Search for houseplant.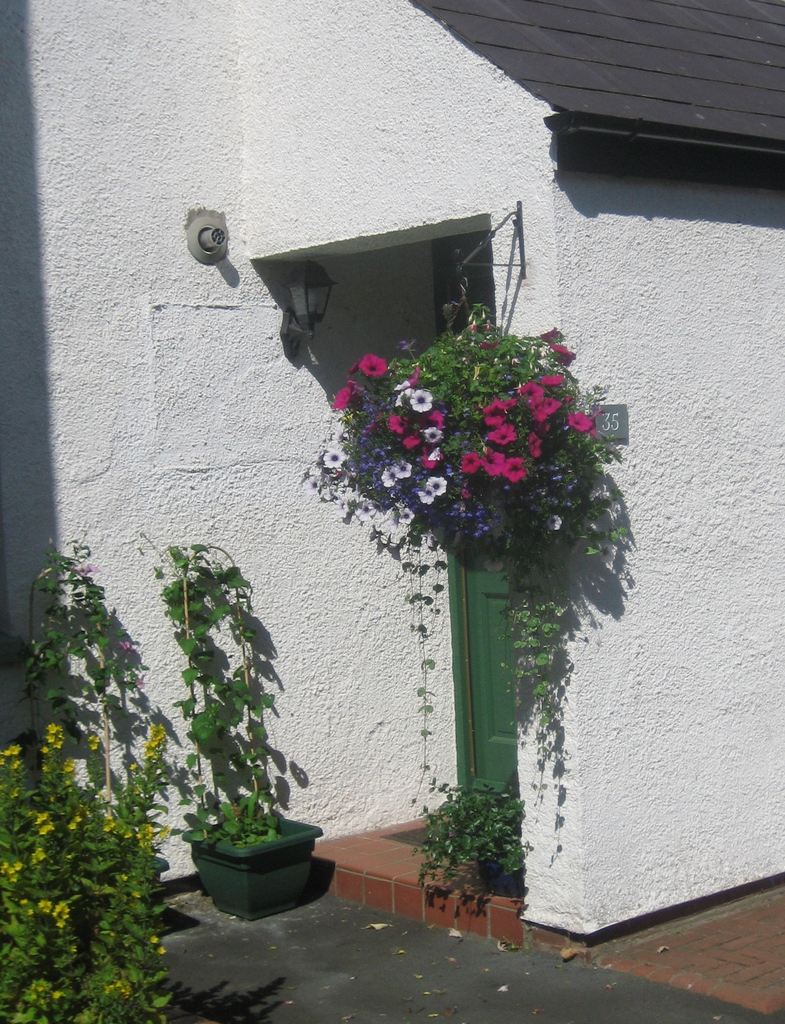
Found at [x1=299, y1=306, x2=614, y2=788].
